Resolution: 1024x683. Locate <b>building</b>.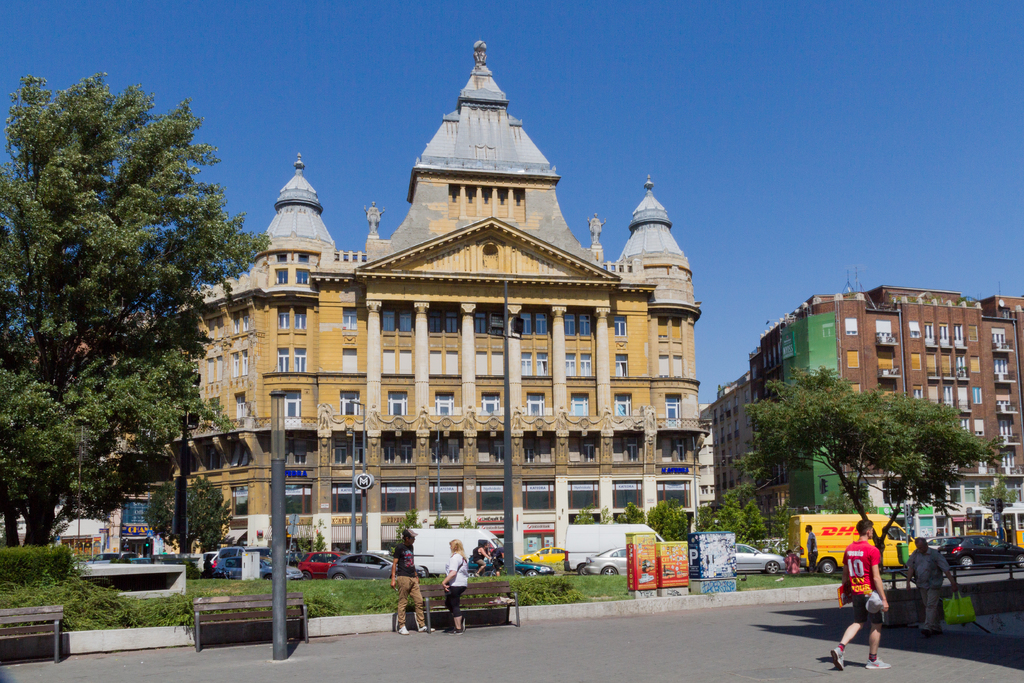
left=710, top=365, right=755, bottom=508.
